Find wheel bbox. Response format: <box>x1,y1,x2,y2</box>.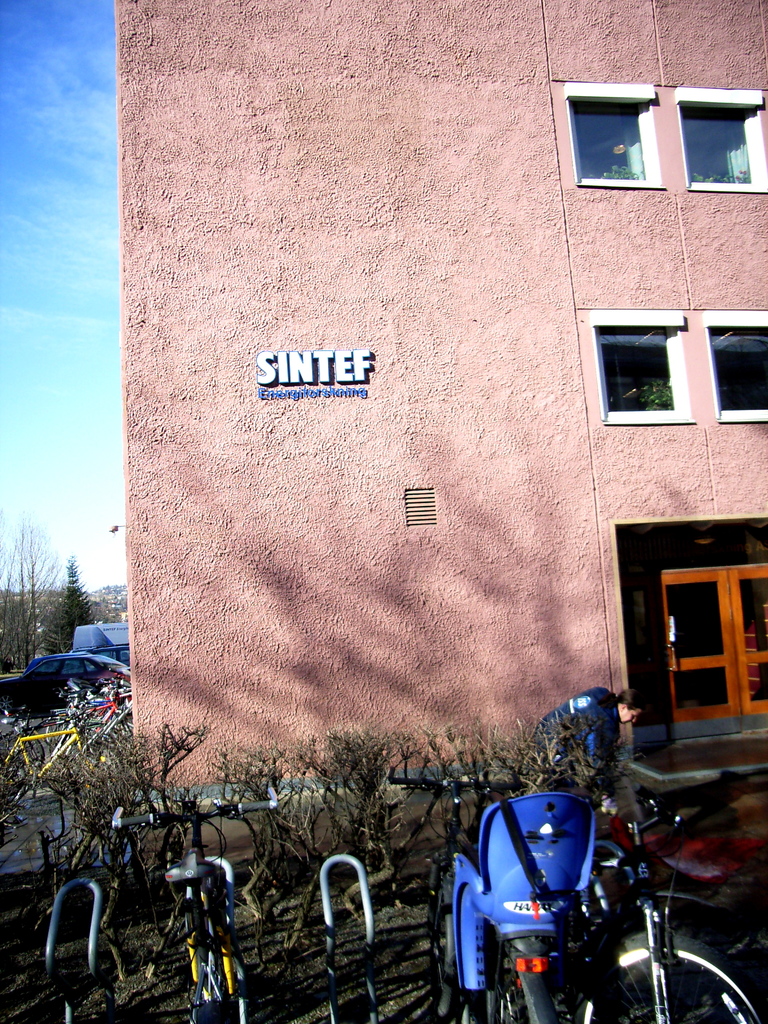
<box>182,924,242,1023</box>.
